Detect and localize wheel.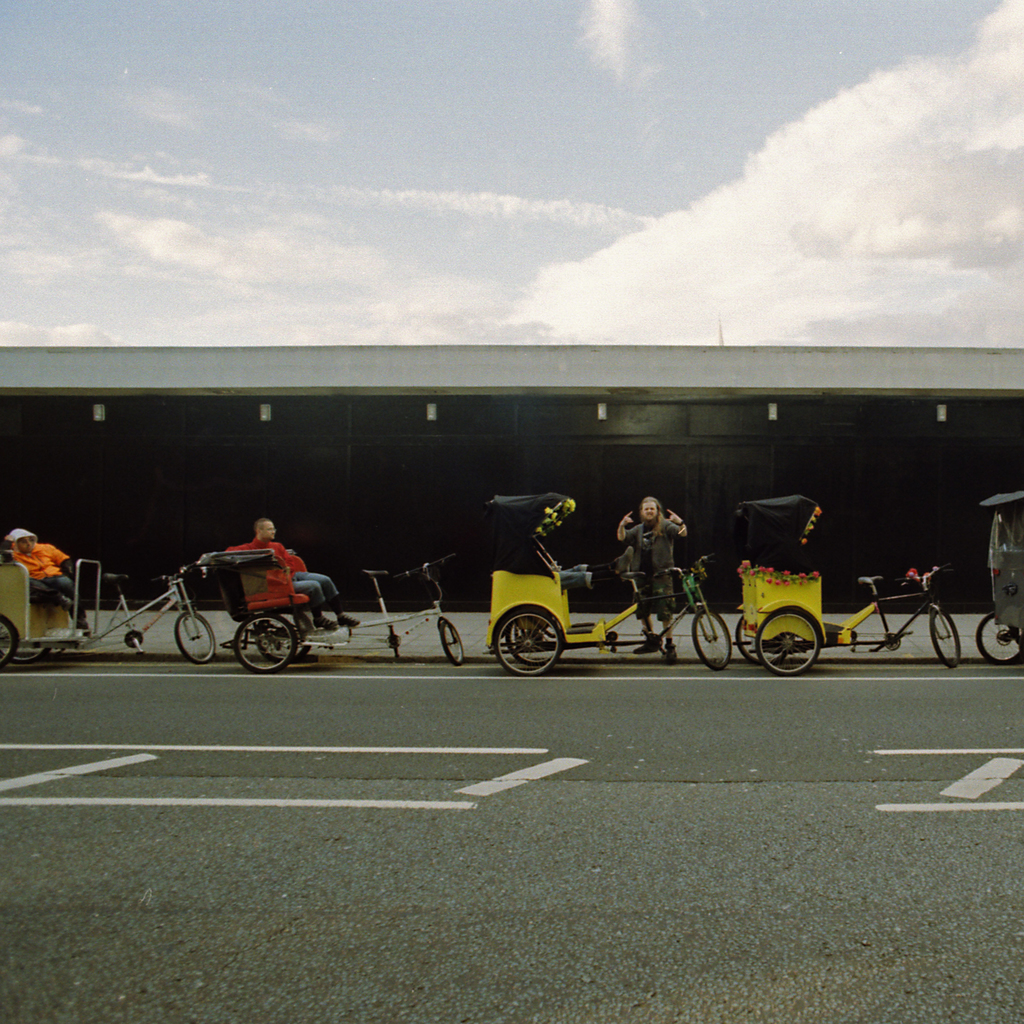
Localized at left=508, top=609, right=548, bottom=660.
